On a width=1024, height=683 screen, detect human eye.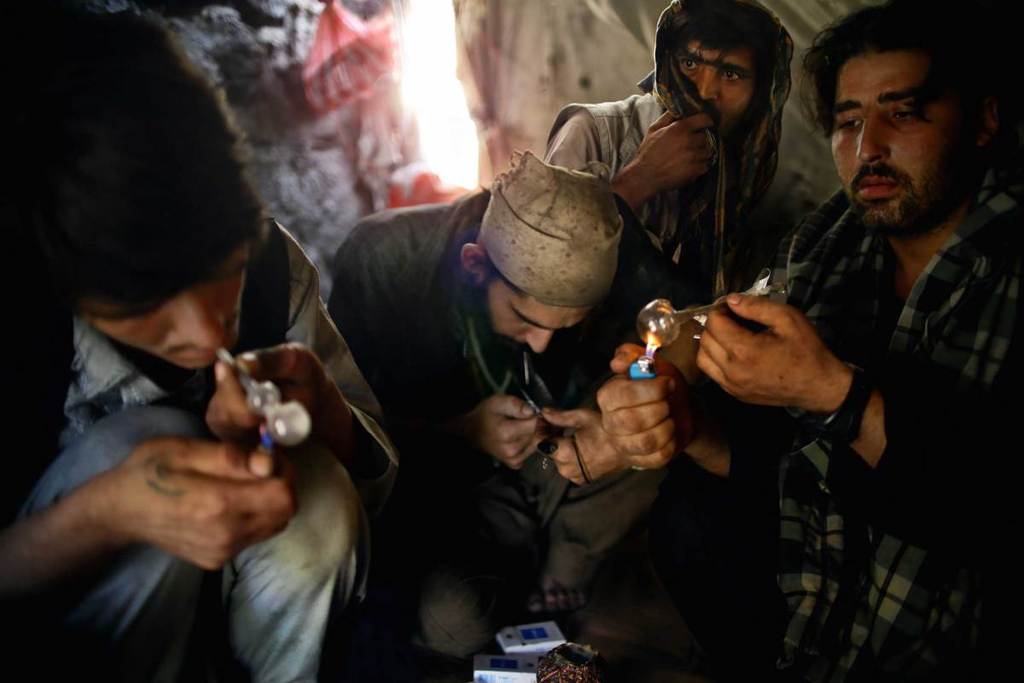
<bbox>723, 67, 742, 79</bbox>.
